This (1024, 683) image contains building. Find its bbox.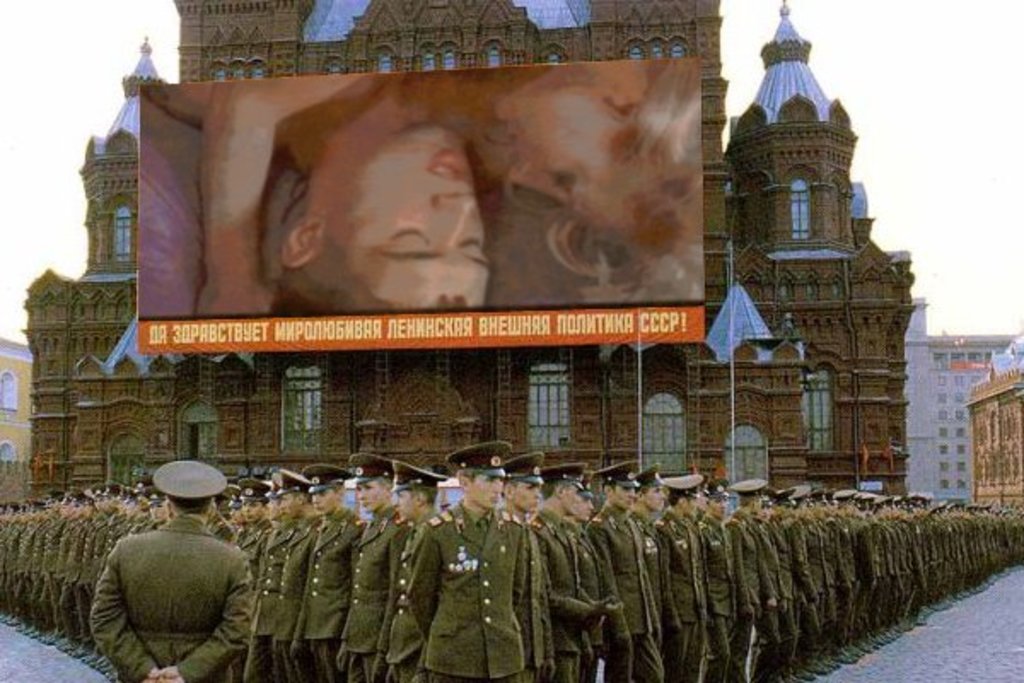
left=0, top=328, right=38, bottom=507.
